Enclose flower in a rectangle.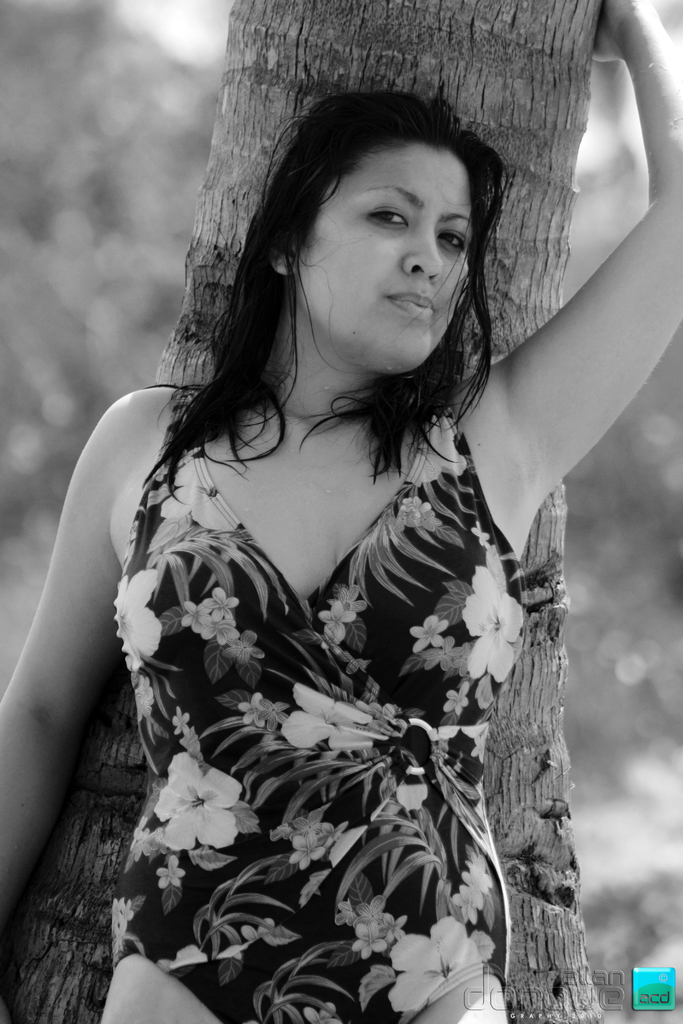
(455,863,502,919).
